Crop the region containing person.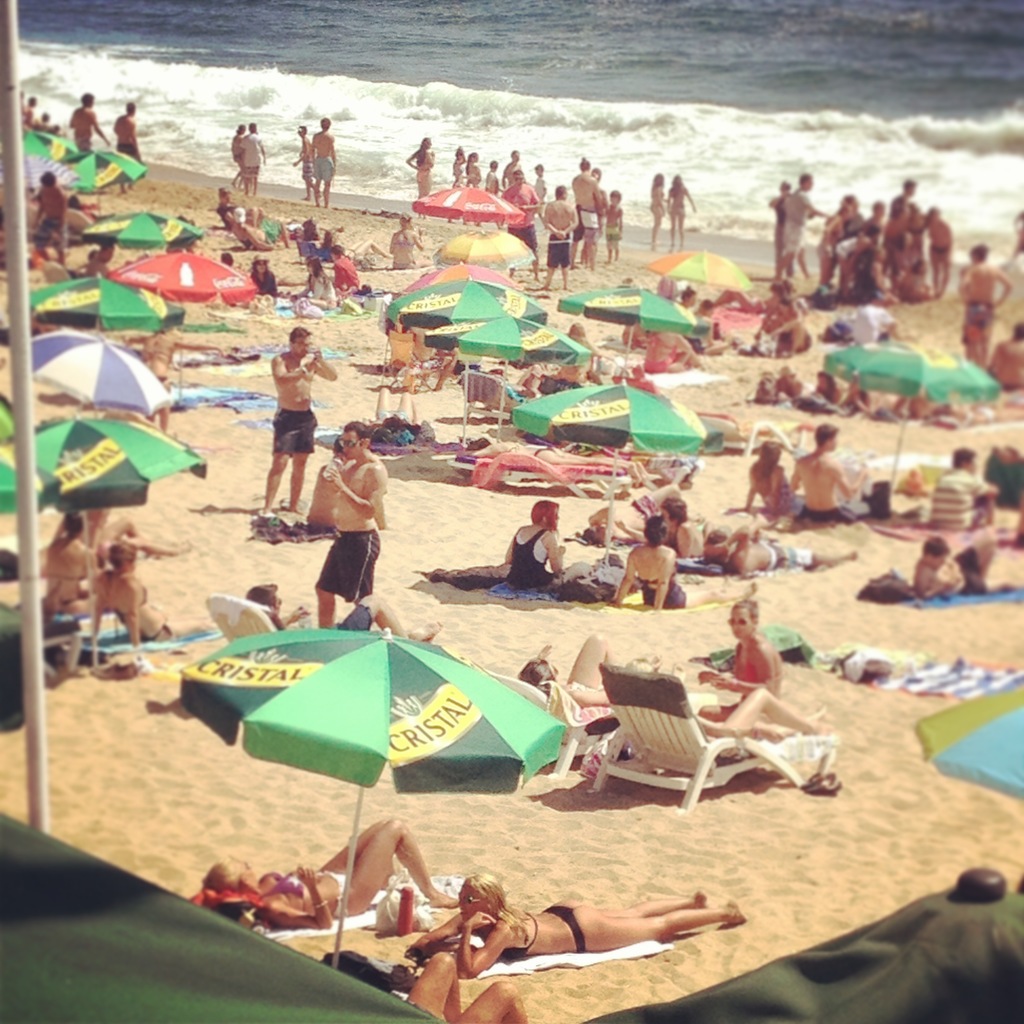
Crop region: x1=534, y1=164, x2=549, y2=223.
